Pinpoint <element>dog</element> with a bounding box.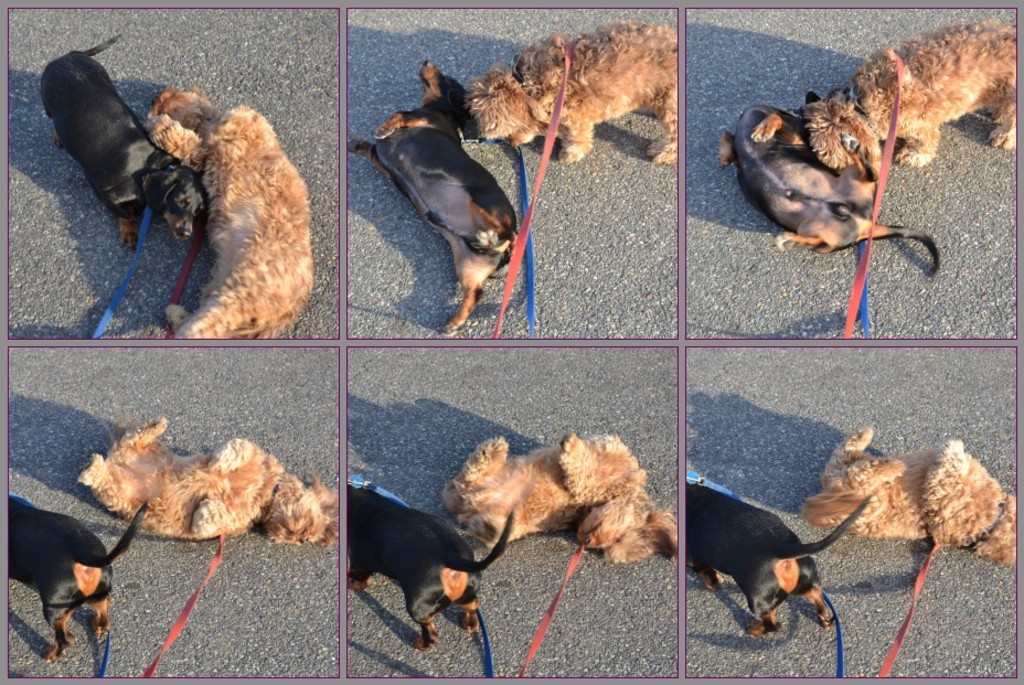
pyautogui.locateOnScreen(466, 21, 682, 168).
